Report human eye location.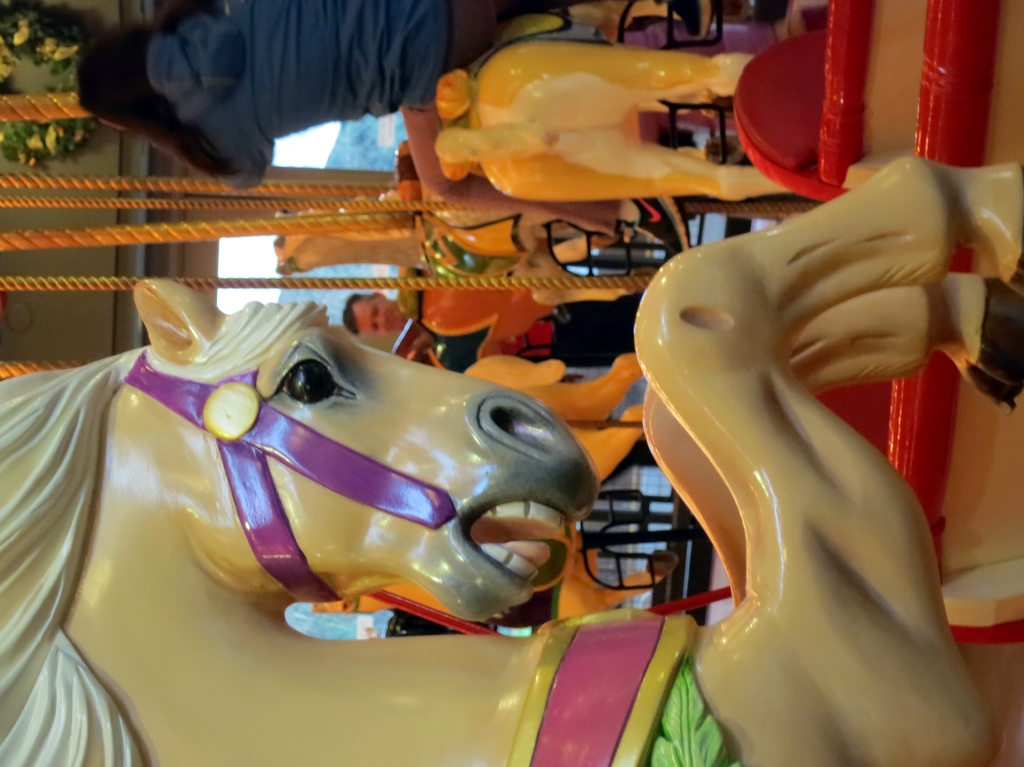
Report: x1=370 y1=322 x2=380 y2=334.
